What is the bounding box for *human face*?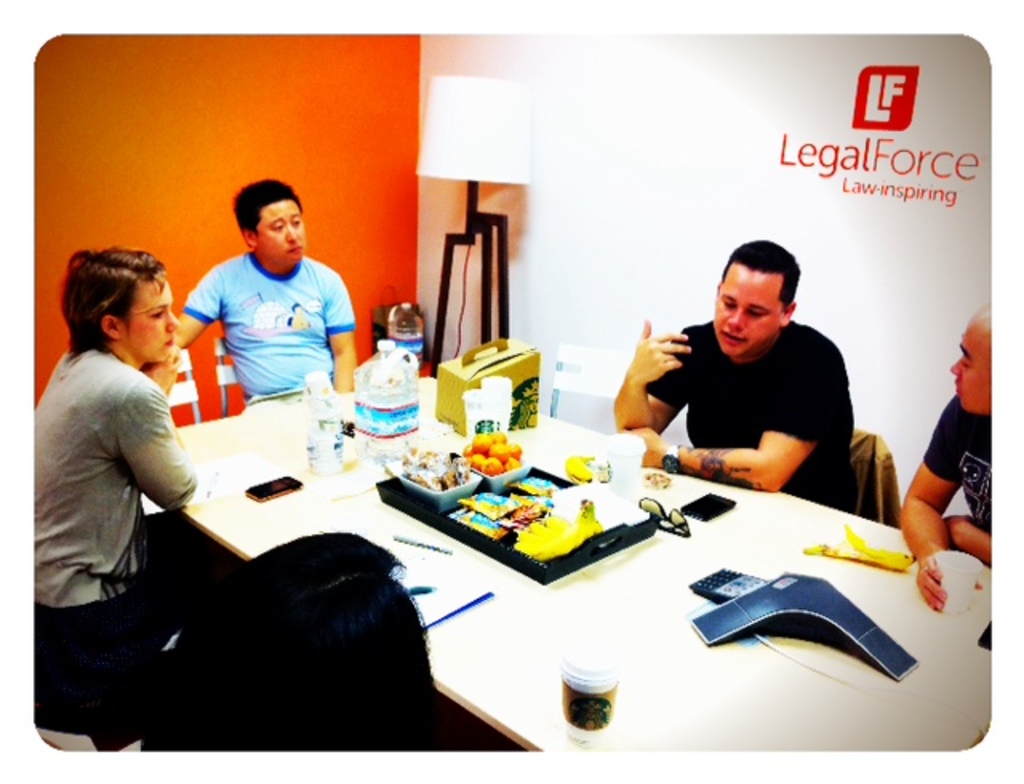
crop(123, 277, 173, 363).
